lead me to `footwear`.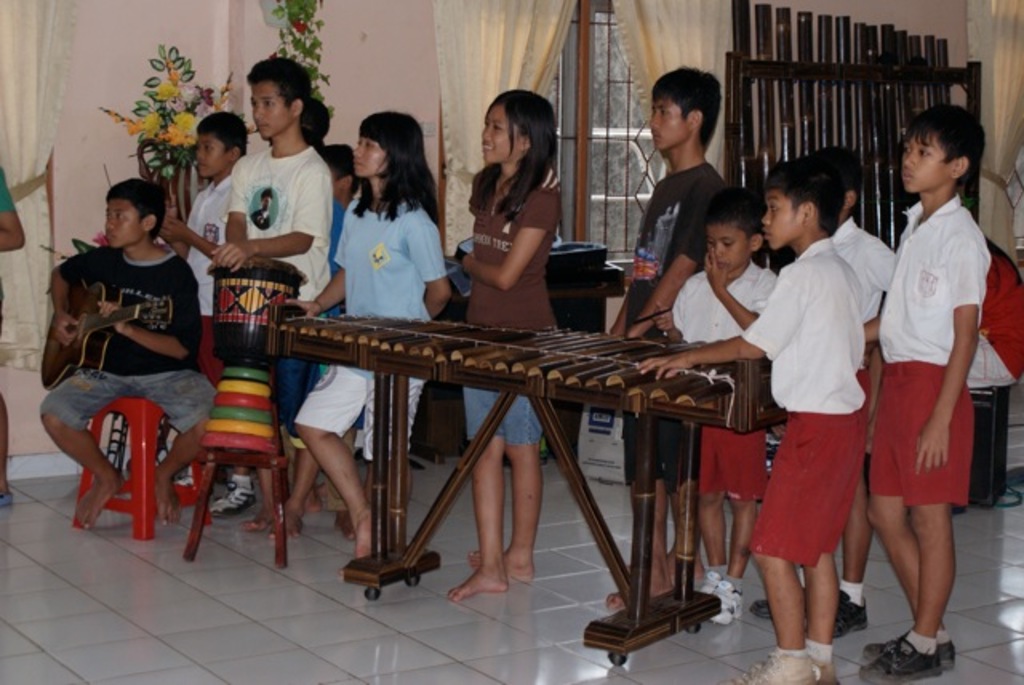
Lead to pyautogui.locateOnScreen(848, 616, 960, 679).
